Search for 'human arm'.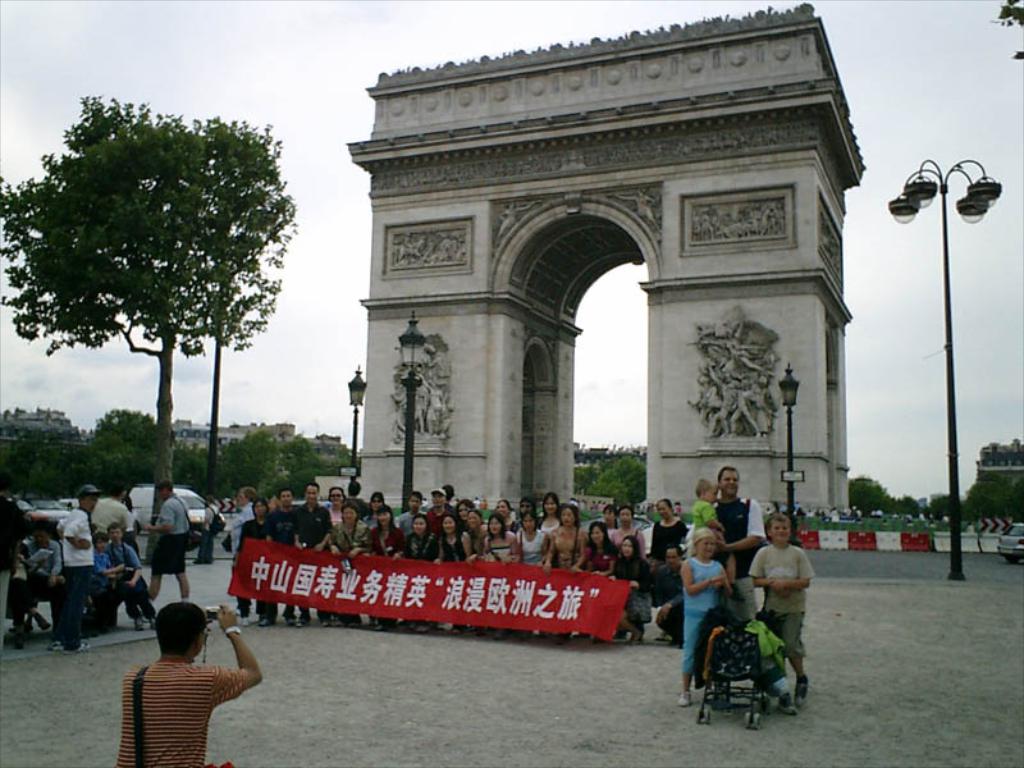
Found at pyautogui.locateOnScreen(474, 530, 490, 573).
